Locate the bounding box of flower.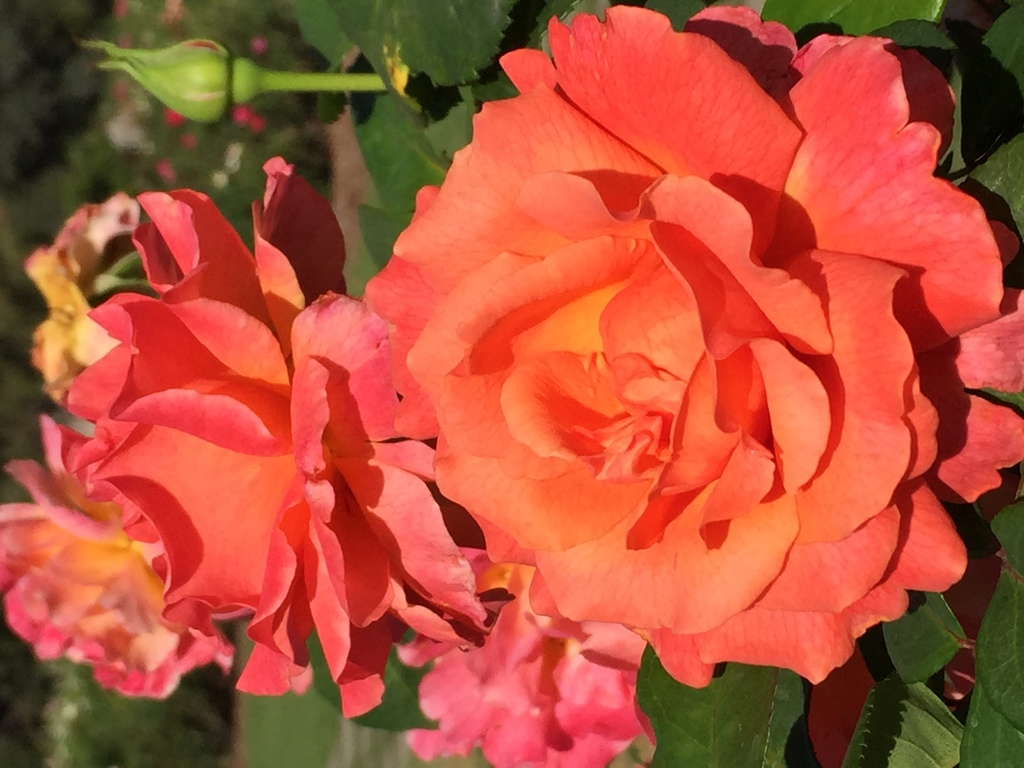
Bounding box: 56 154 490 700.
